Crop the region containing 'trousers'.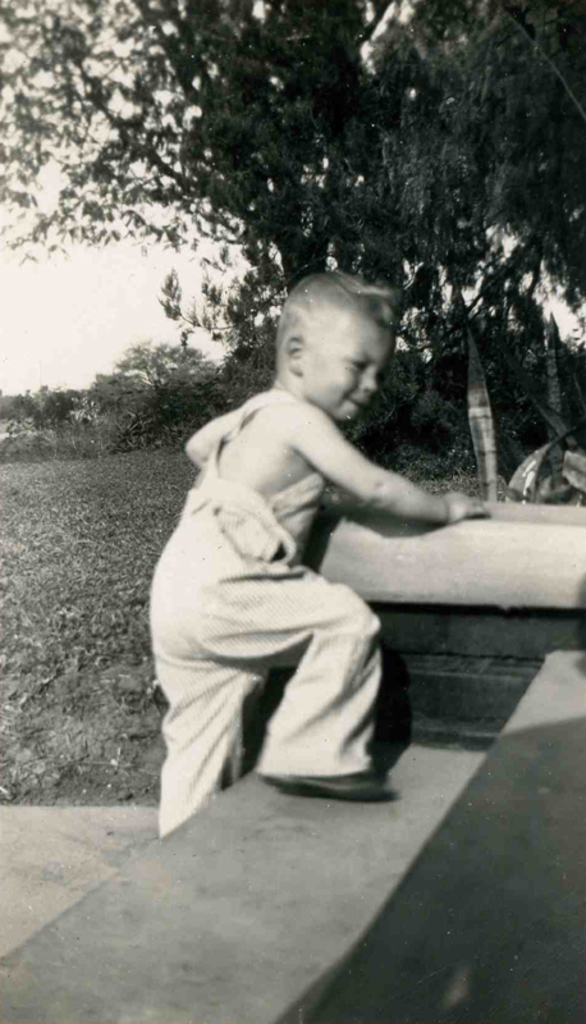
Crop region: 138:508:385:829.
